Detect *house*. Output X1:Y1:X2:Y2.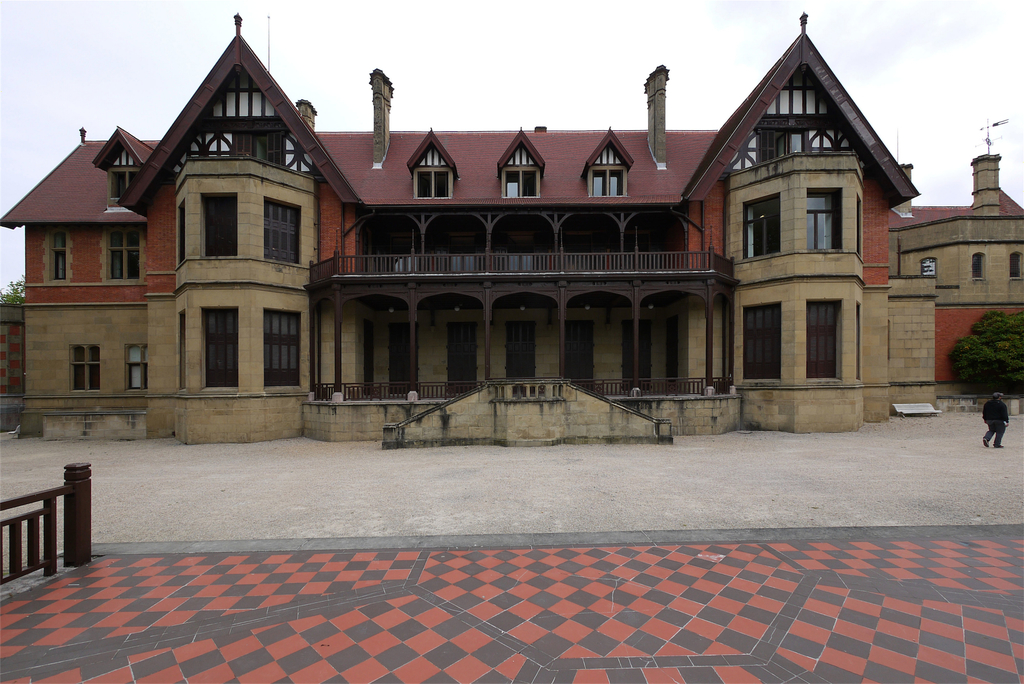
744:35:924:428.
